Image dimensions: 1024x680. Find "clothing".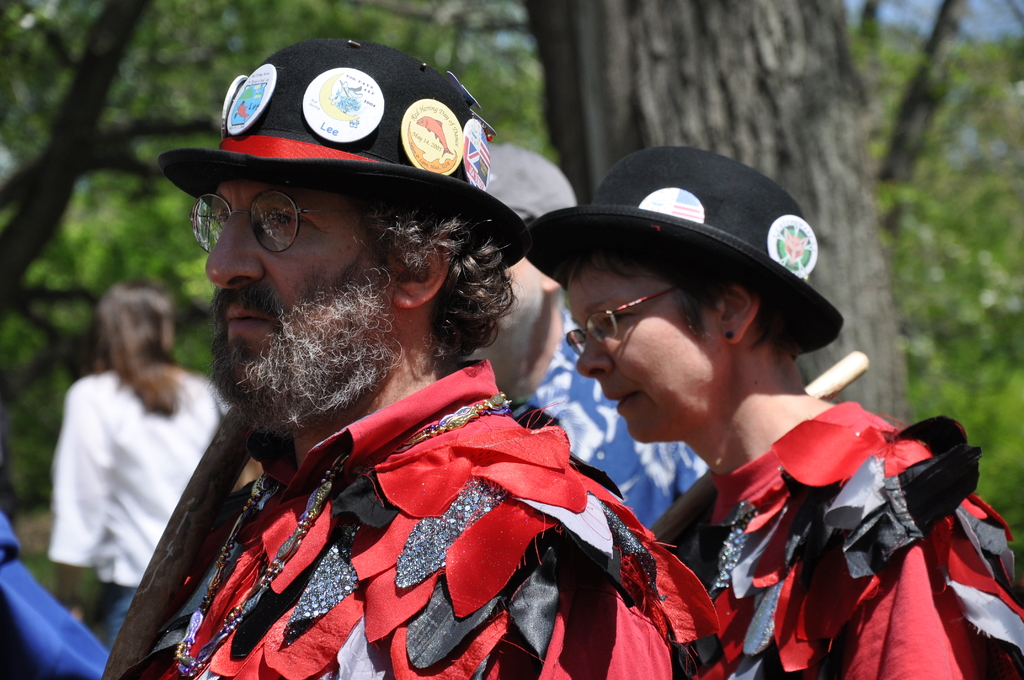
BBox(43, 366, 249, 640).
